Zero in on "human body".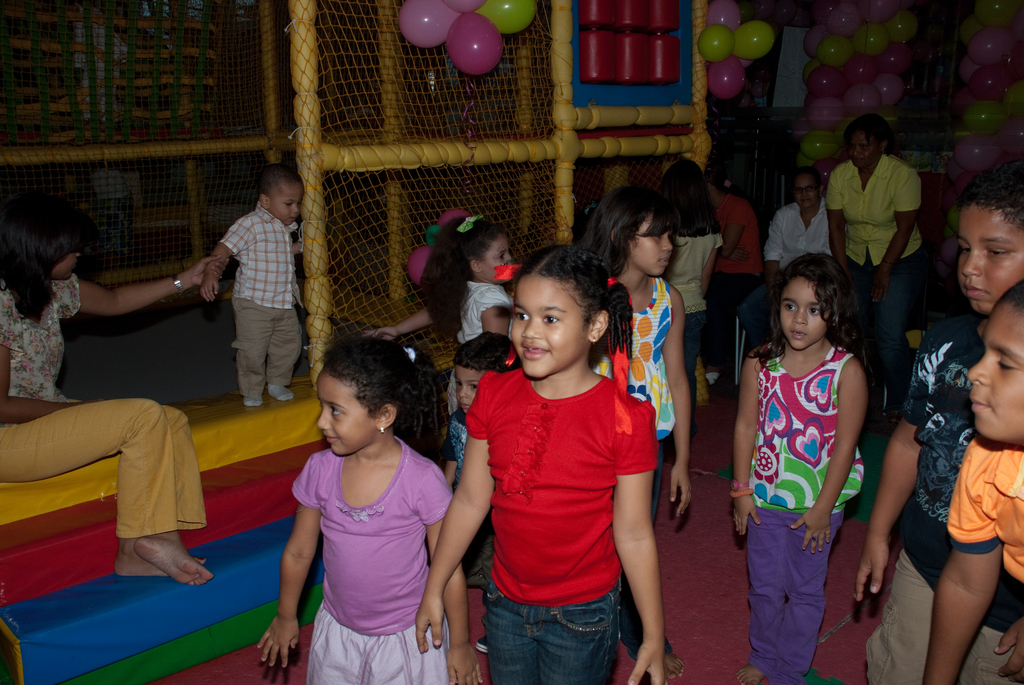
Zeroed in: [x1=594, y1=175, x2=680, y2=531].
